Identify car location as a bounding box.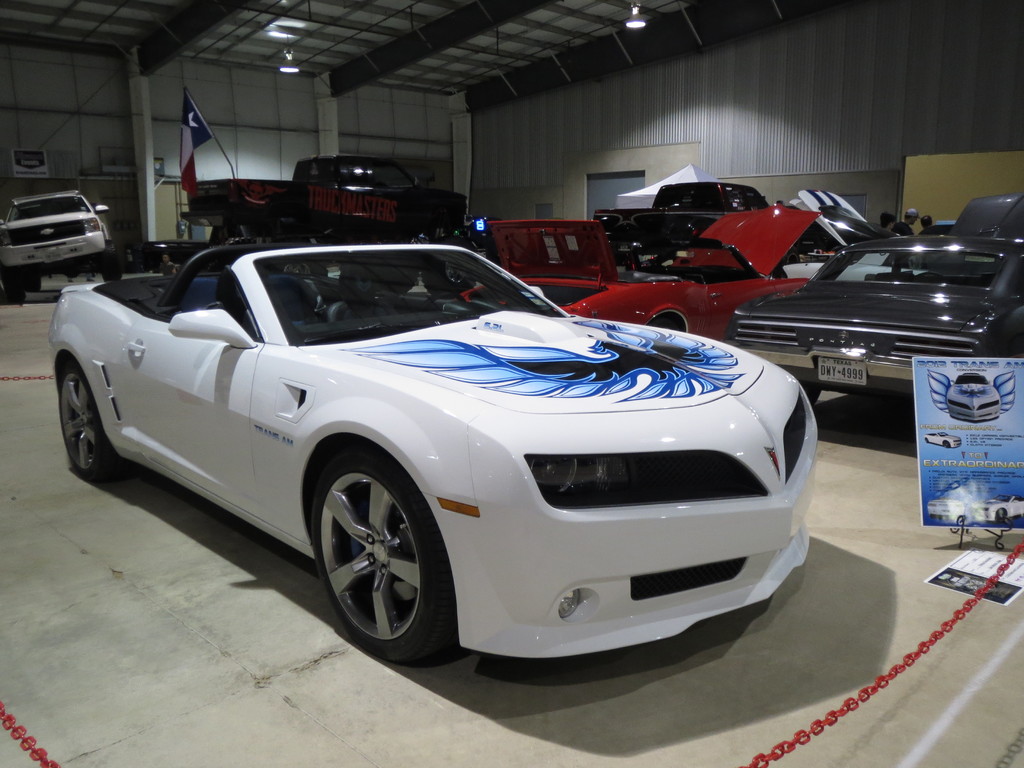
{"x1": 52, "y1": 243, "x2": 813, "y2": 660}.
